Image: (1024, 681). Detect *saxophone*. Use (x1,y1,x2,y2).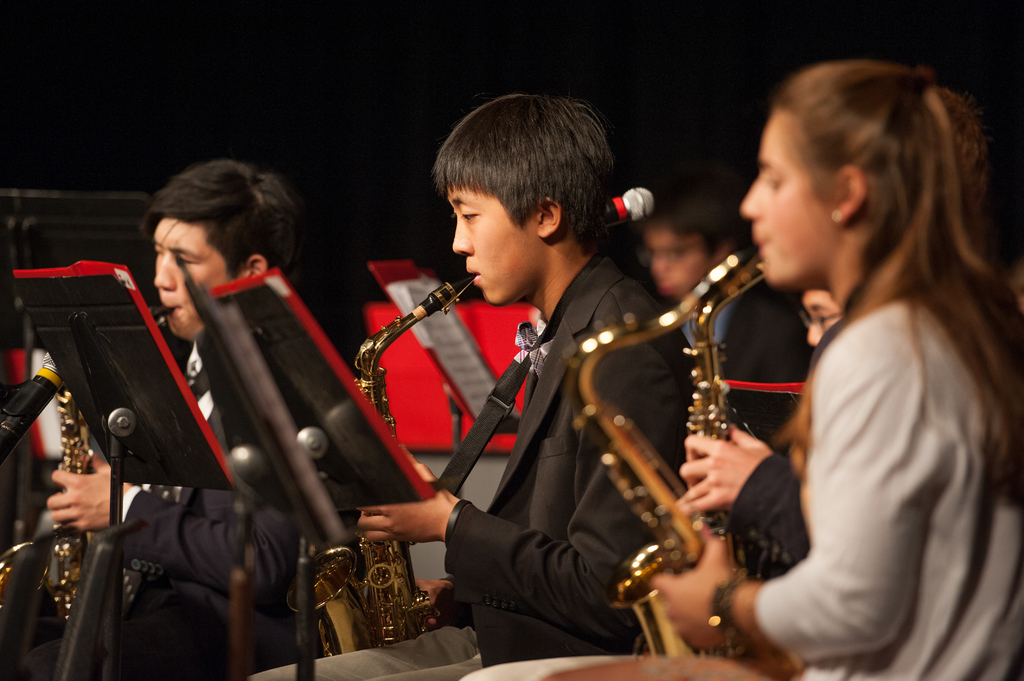
(287,269,483,657).
